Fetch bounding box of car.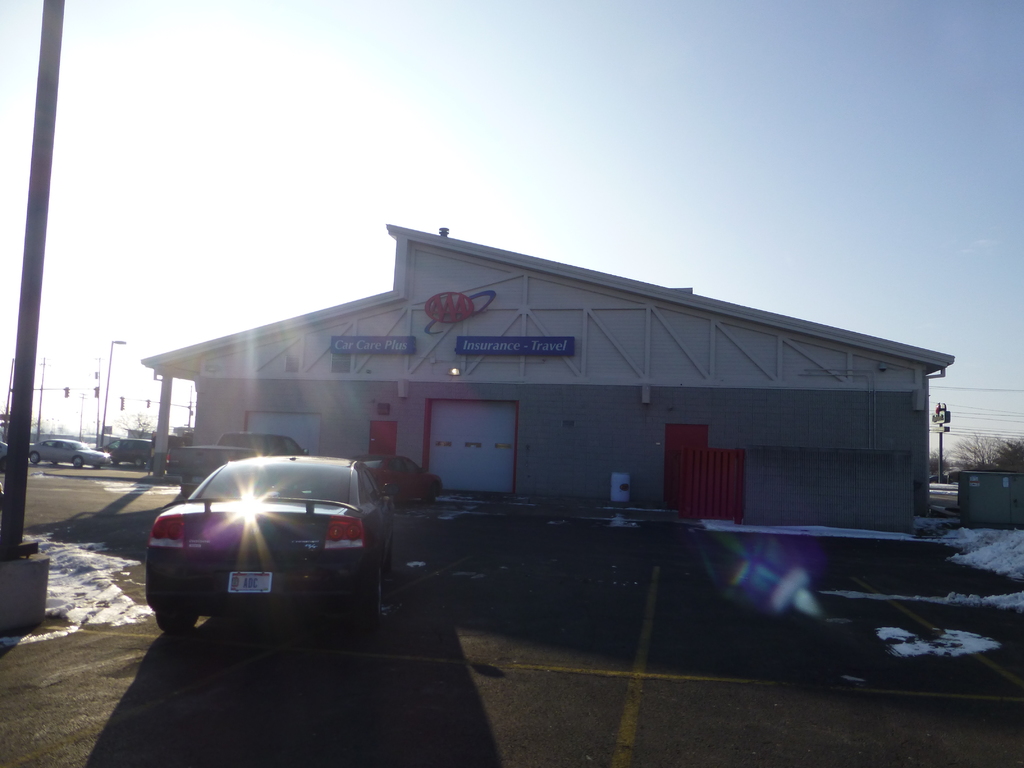
Bbox: <box>0,440,8,470</box>.
